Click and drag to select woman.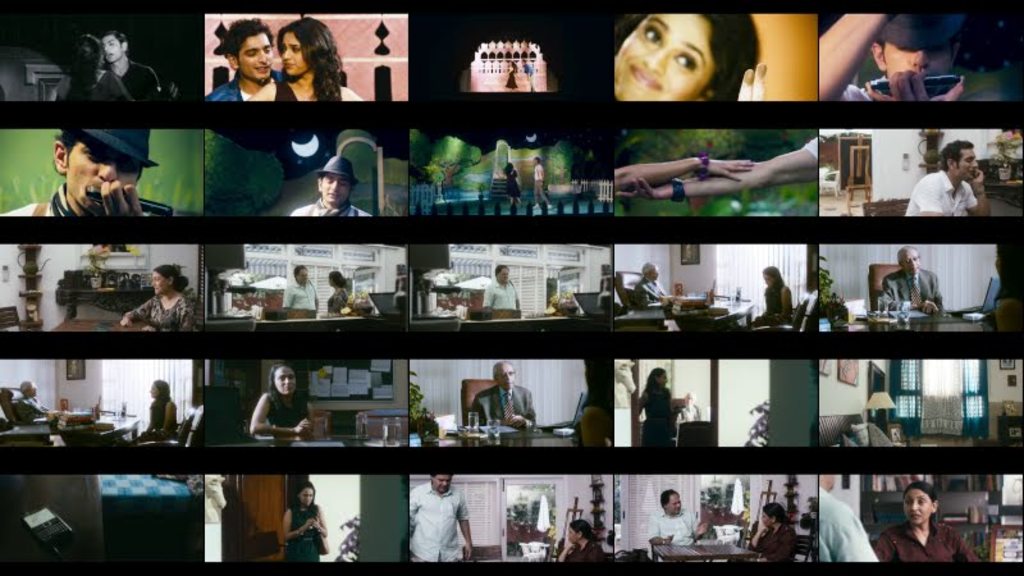
Selection: <region>744, 503, 800, 564</region>.
